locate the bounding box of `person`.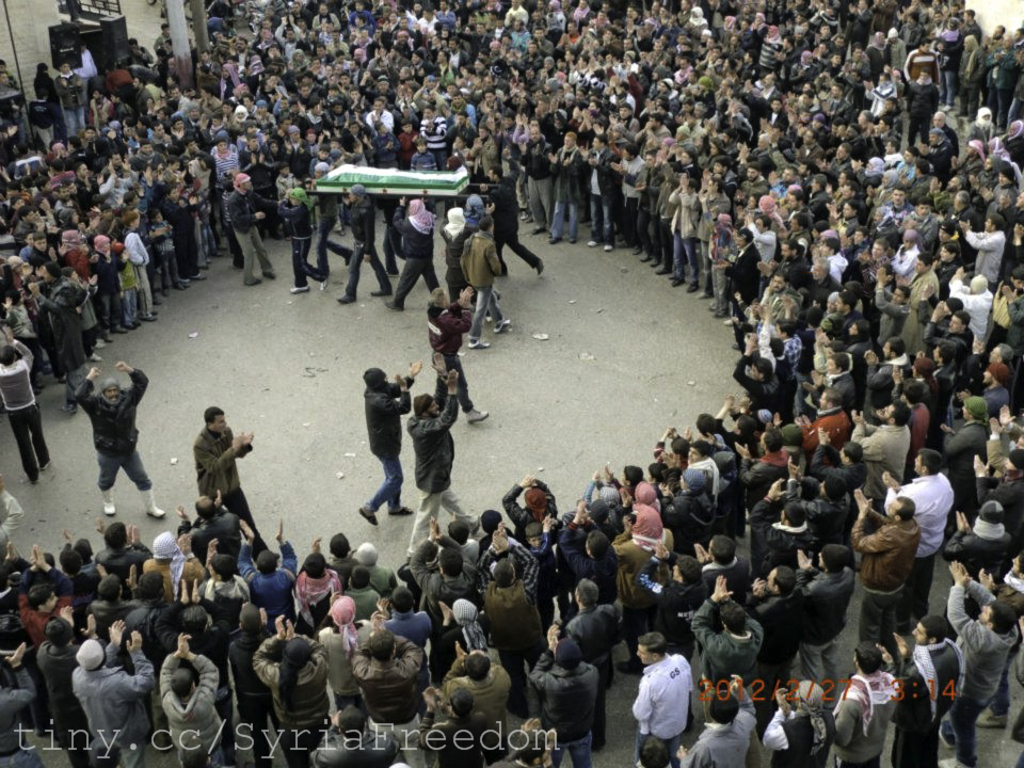
Bounding box: [942,553,1022,763].
